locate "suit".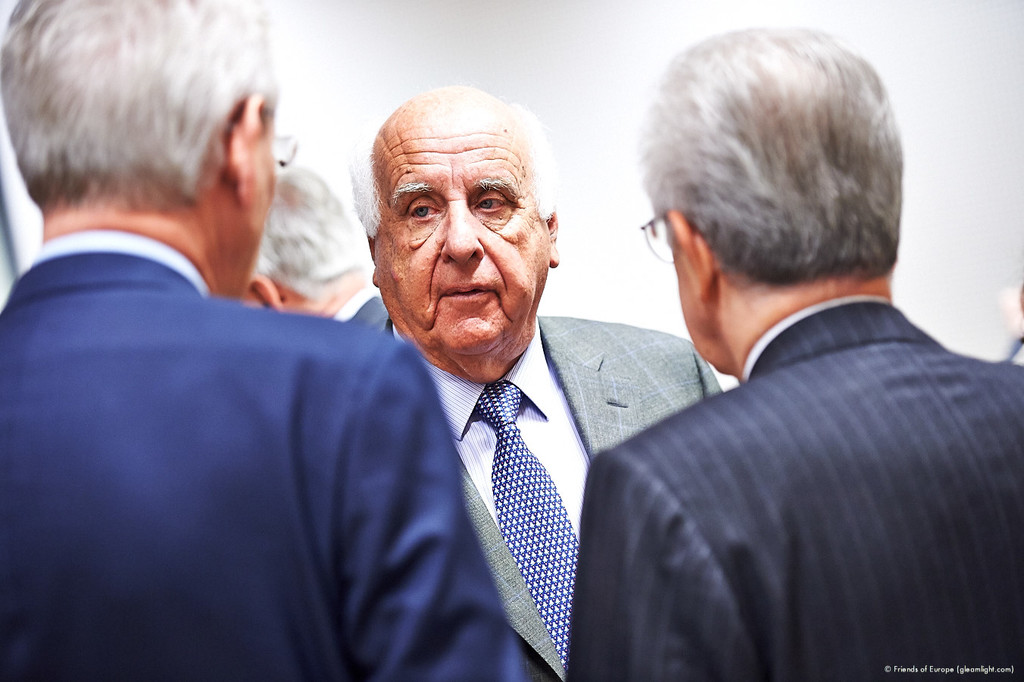
Bounding box: l=383, t=315, r=727, b=681.
